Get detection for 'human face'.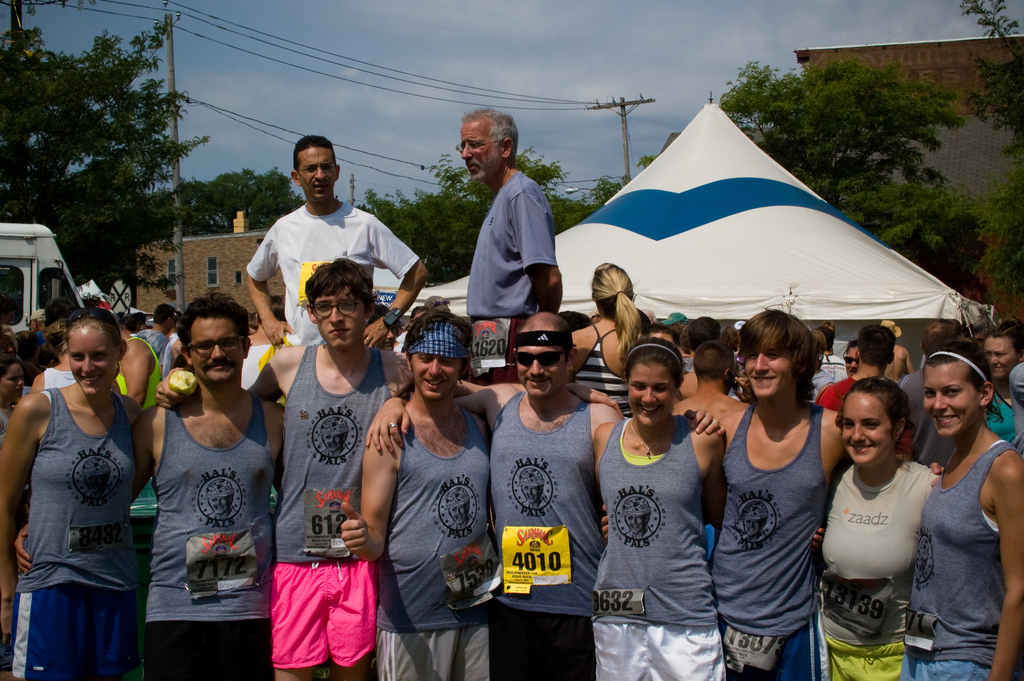
Detection: rect(70, 341, 115, 397).
